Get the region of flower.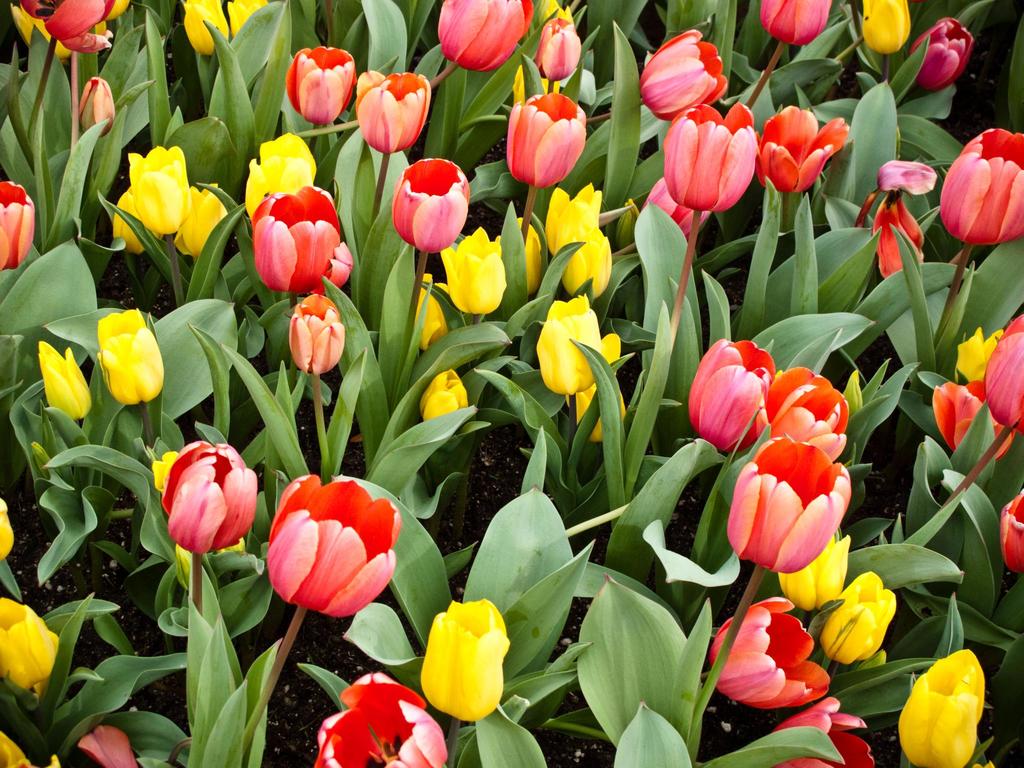
<box>265,37,347,116</box>.
